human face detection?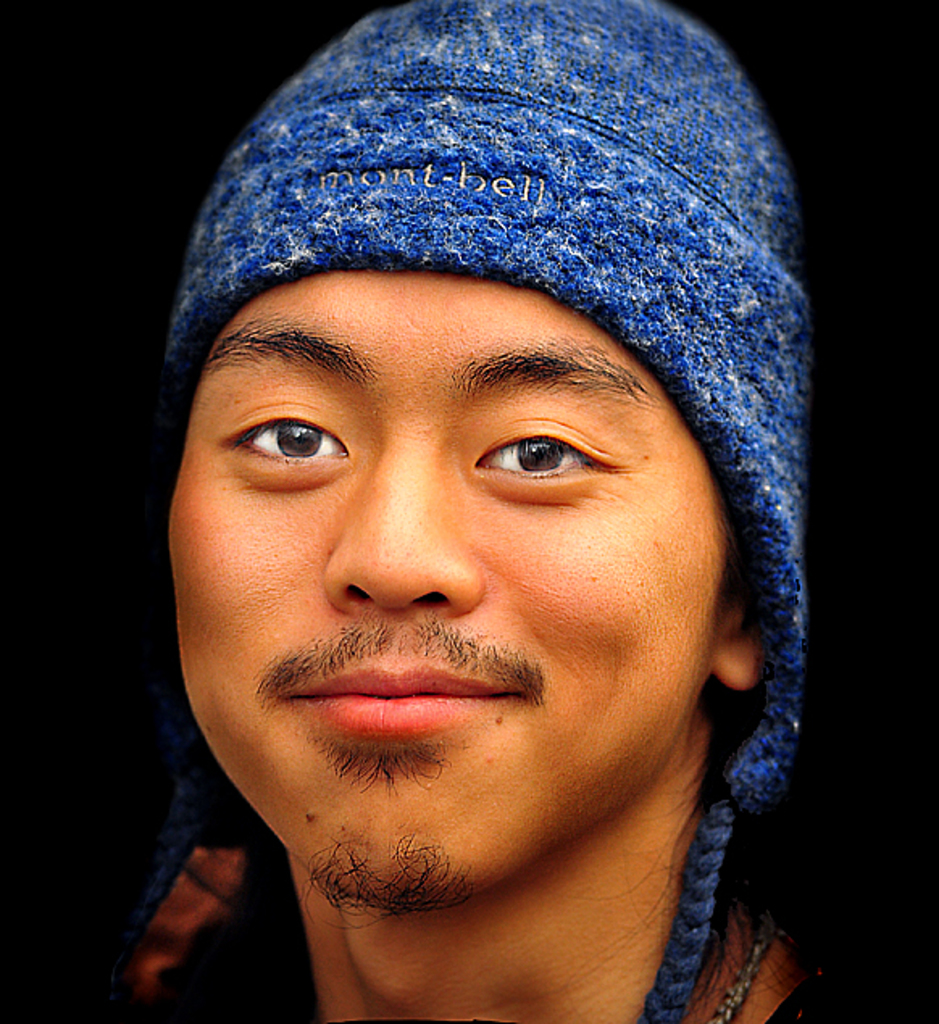
165, 268, 728, 913
